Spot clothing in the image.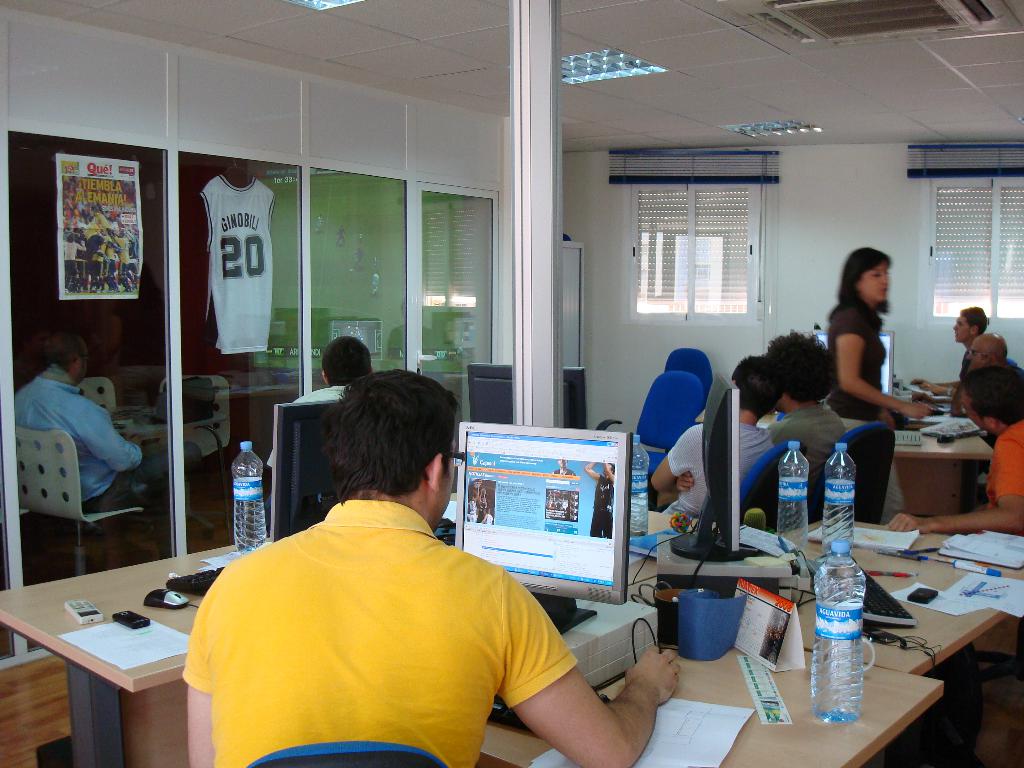
clothing found at detection(827, 285, 898, 518).
